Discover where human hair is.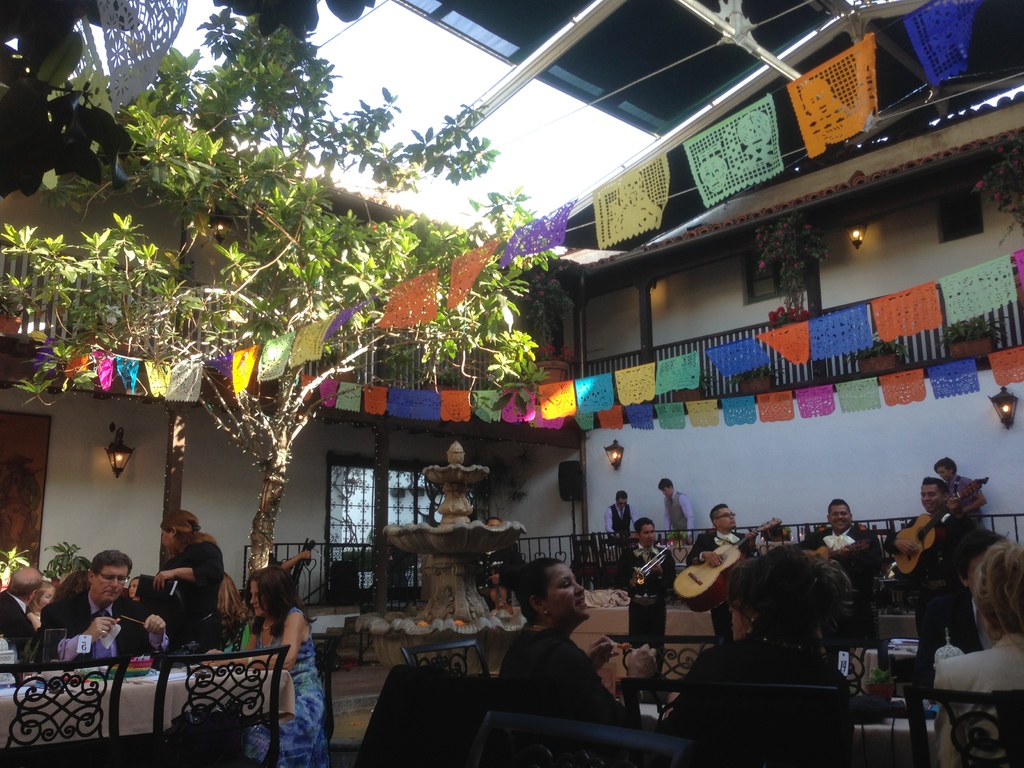
Discovered at (954, 528, 1008, 589).
